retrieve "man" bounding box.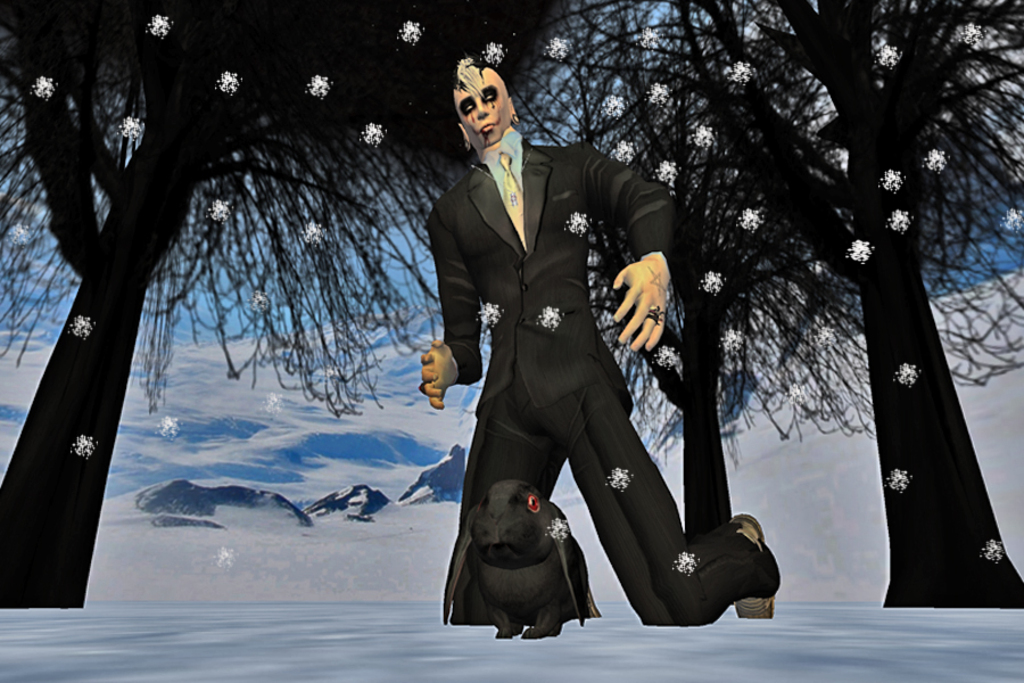
Bounding box: region(406, 44, 794, 664).
